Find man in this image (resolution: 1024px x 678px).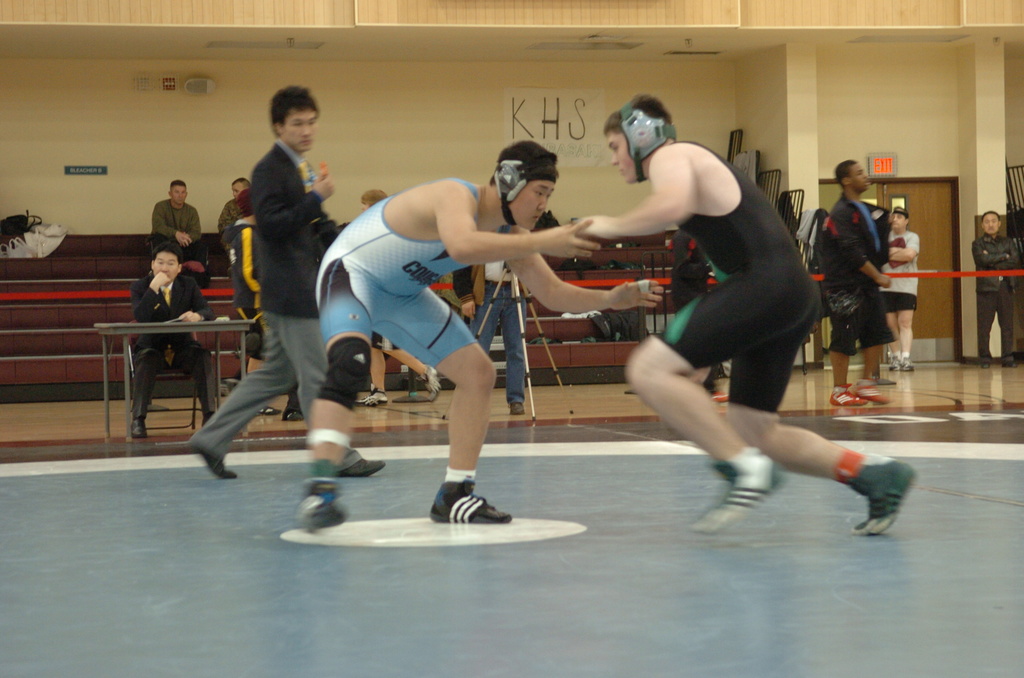
{"left": 876, "top": 207, "right": 920, "bottom": 370}.
